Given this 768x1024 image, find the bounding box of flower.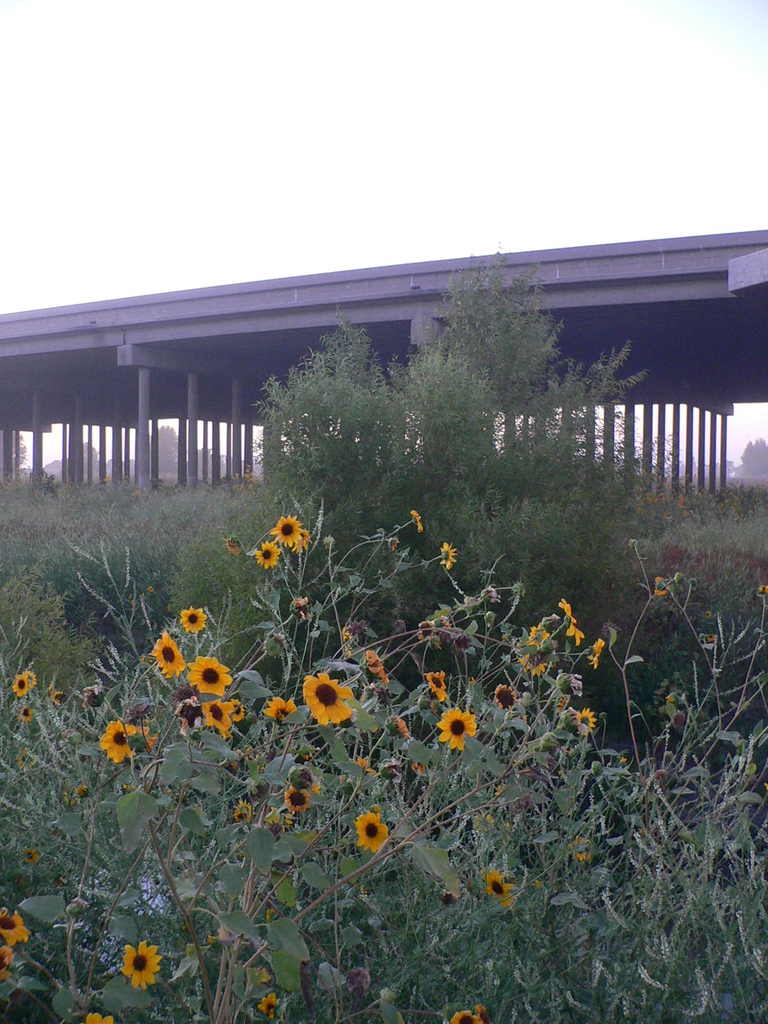
detection(197, 698, 232, 736).
